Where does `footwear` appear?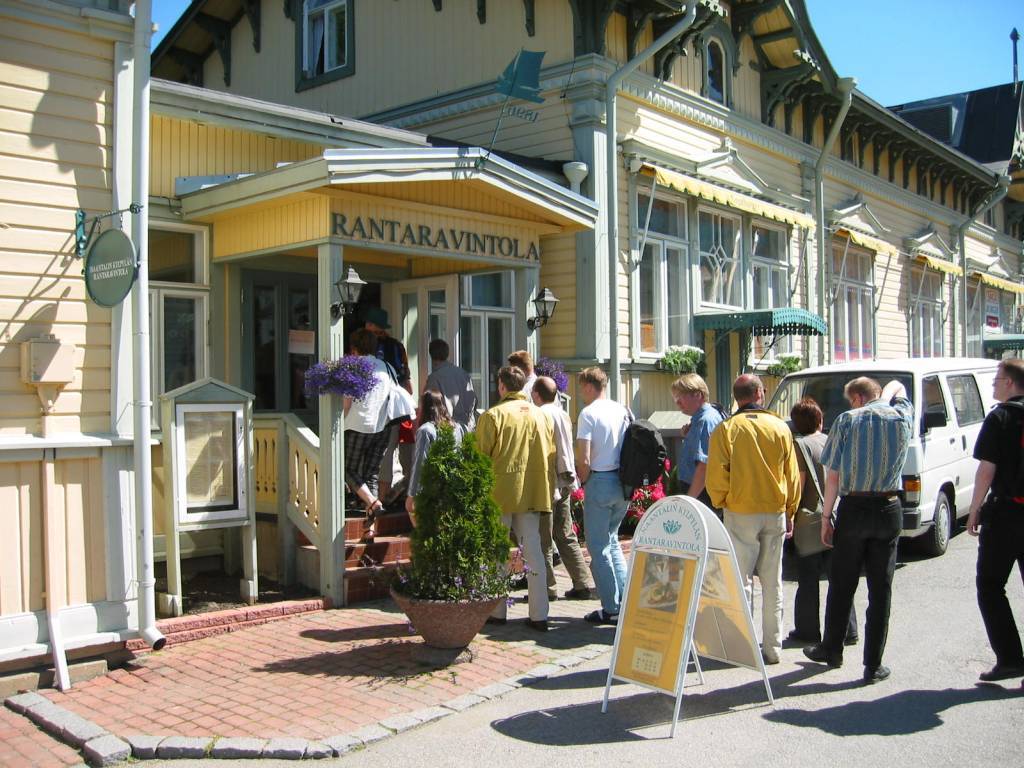
Appears at pyautogui.locateOnScreen(560, 582, 603, 597).
